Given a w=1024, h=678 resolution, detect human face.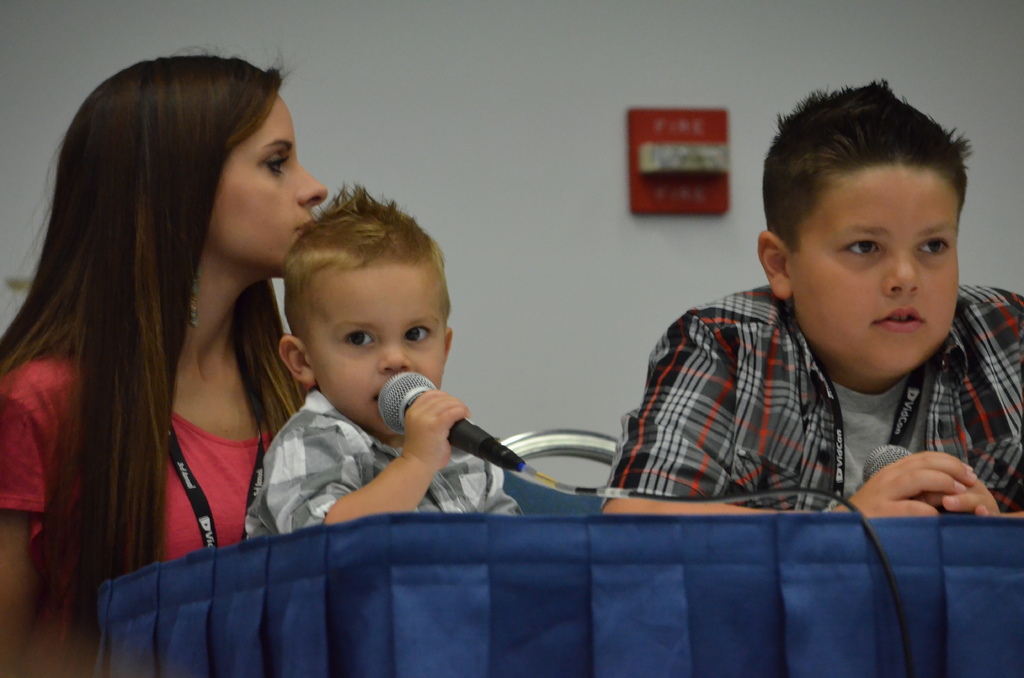
rect(314, 264, 444, 428).
